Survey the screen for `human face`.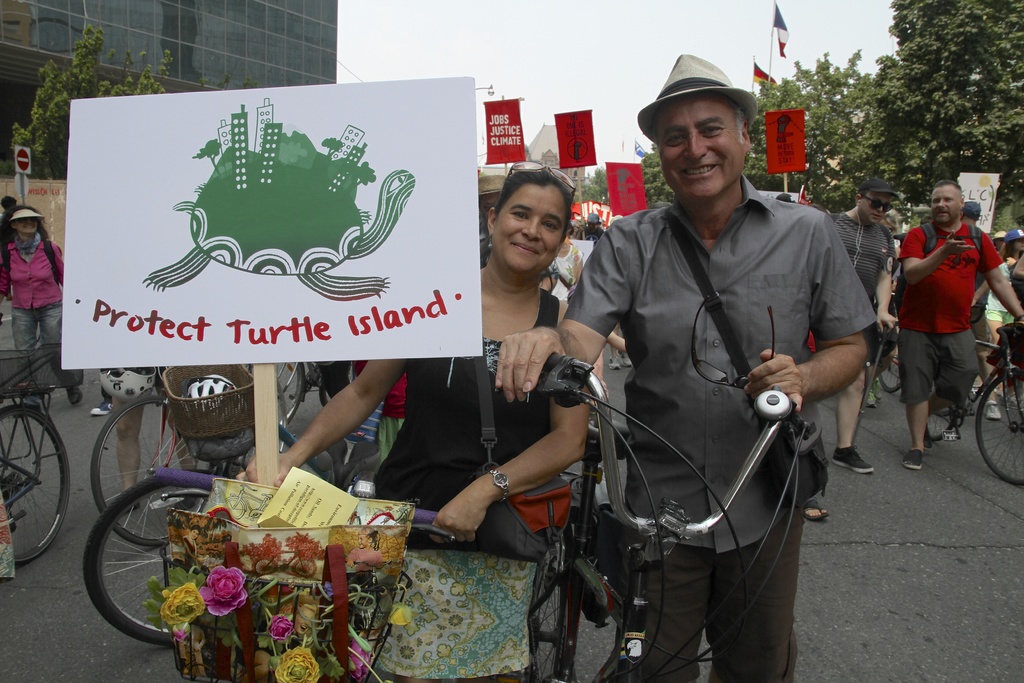
Survey found: 657, 90, 745, 197.
